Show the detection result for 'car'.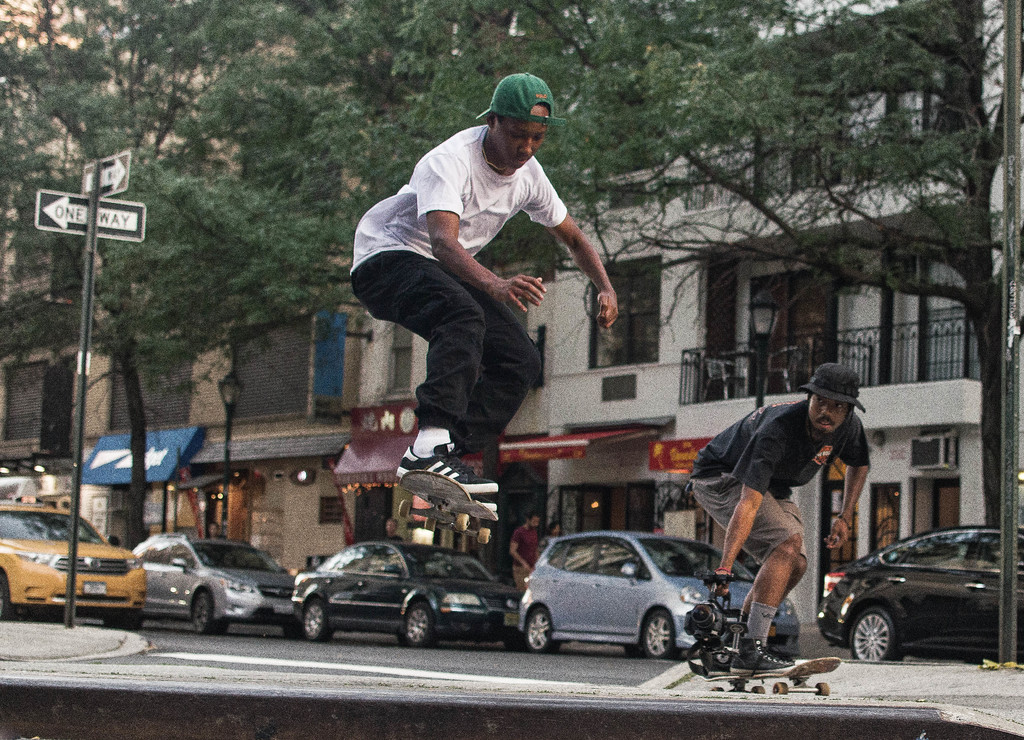
291:541:521:648.
